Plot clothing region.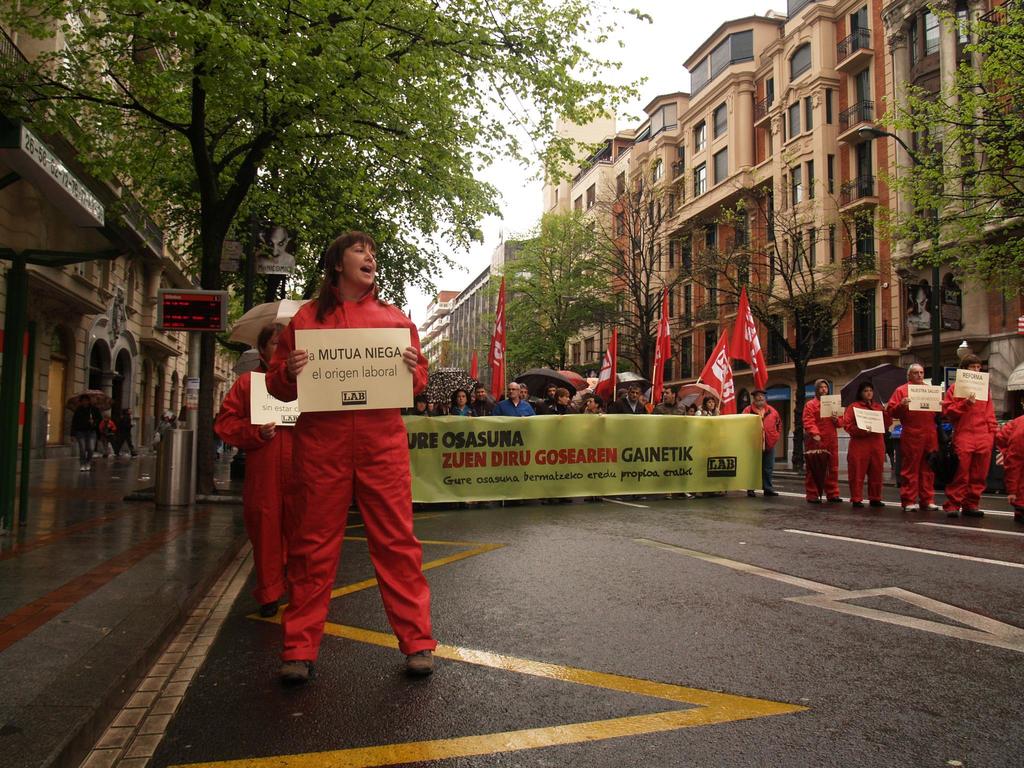
Plotted at bbox=(884, 380, 947, 503).
